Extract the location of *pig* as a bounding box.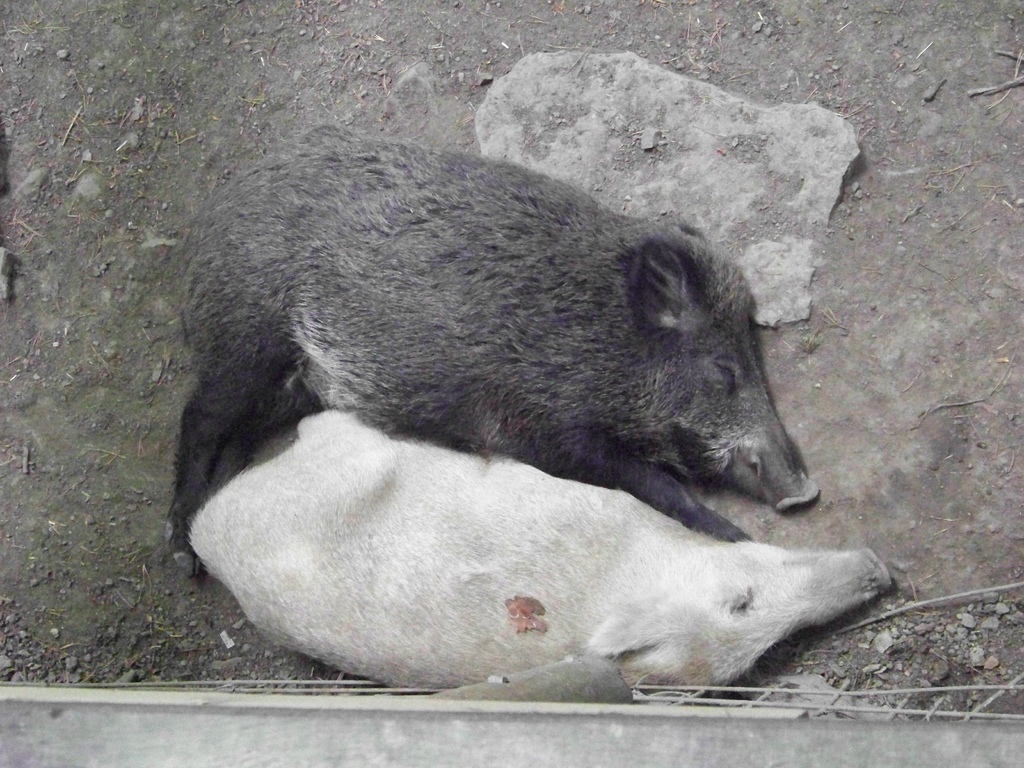
[left=159, top=124, right=822, bottom=580].
